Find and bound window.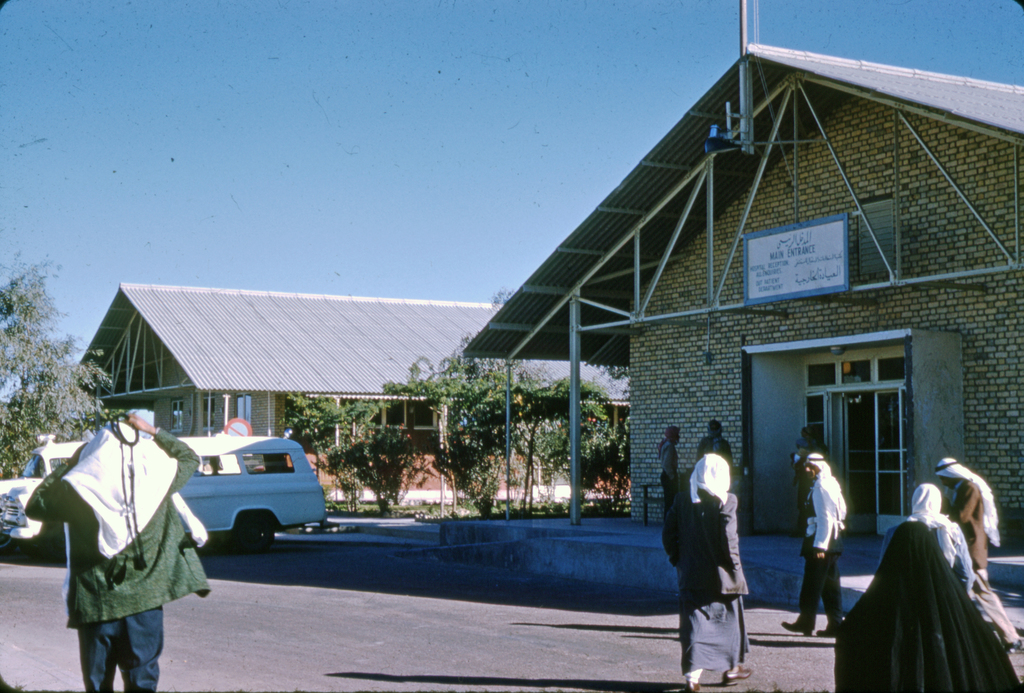
Bound: rect(172, 404, 184, 434).
